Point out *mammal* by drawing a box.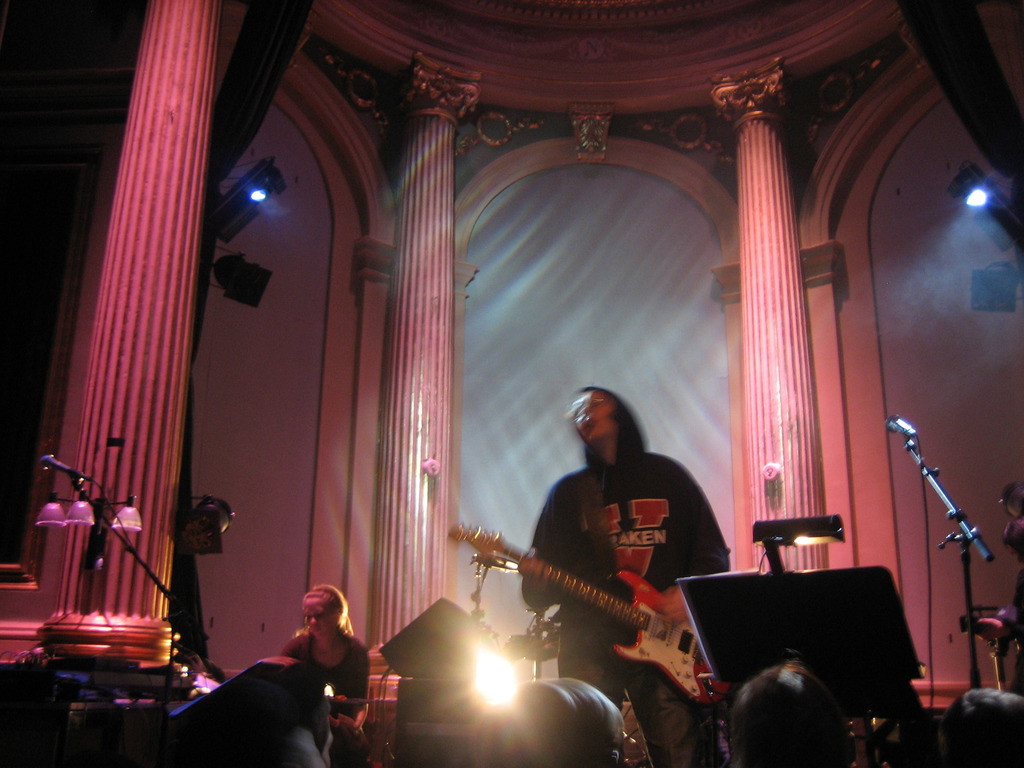
bbox=(279, 580, 371, 755).
